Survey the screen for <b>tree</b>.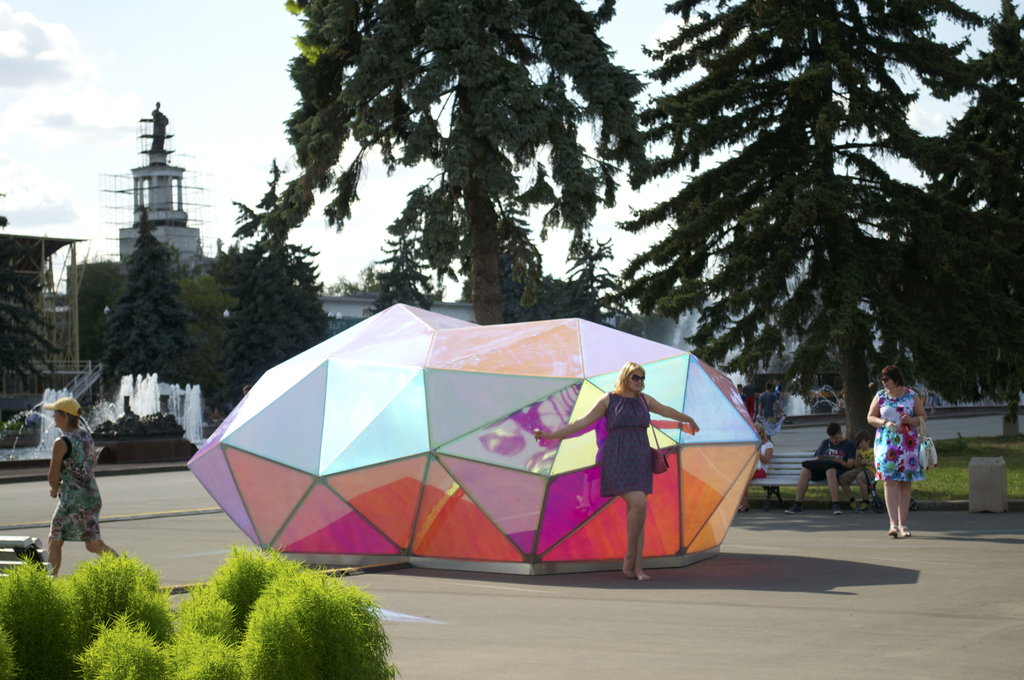
Survey found: box(0, 234, 61, 401).
